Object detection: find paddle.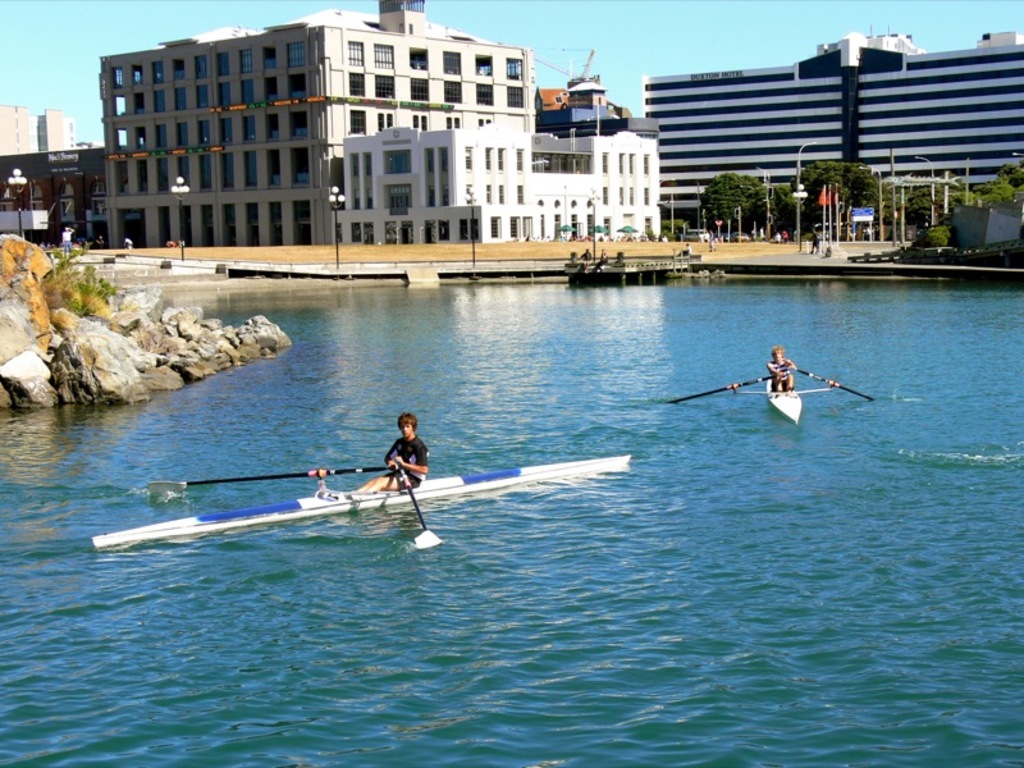
left=397, top=460, right=443, bottom=548.
